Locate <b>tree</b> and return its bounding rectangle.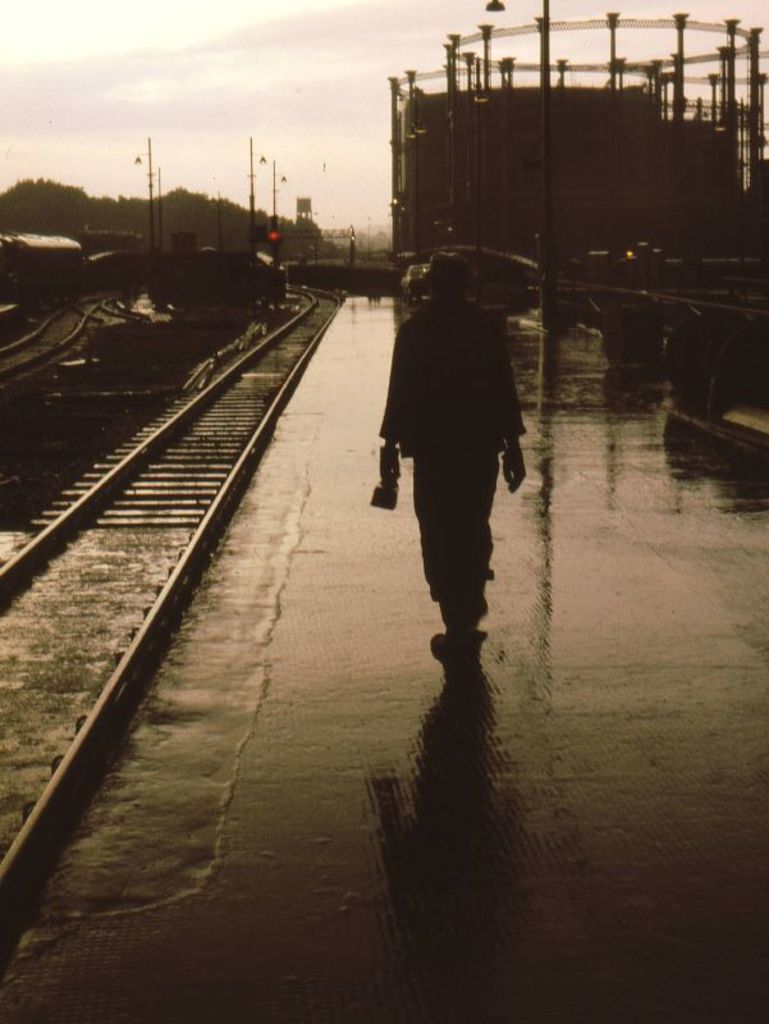
pyautogui.locateOnScreen(0, 159, 102, 243).
